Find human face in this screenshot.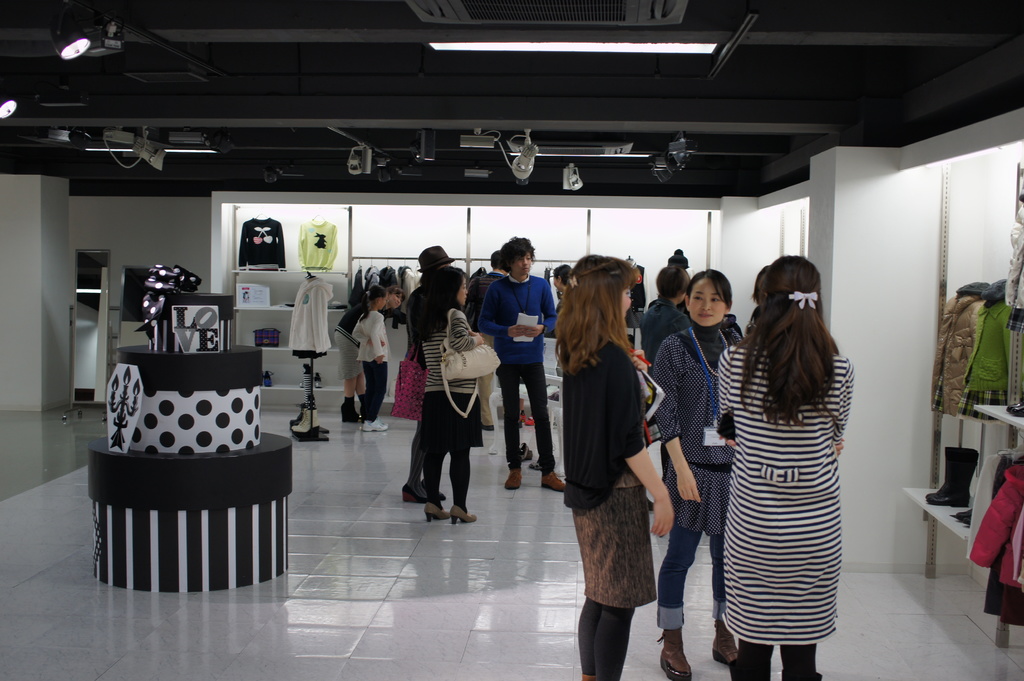
The bounding box for human face is 621,285,632,314.
